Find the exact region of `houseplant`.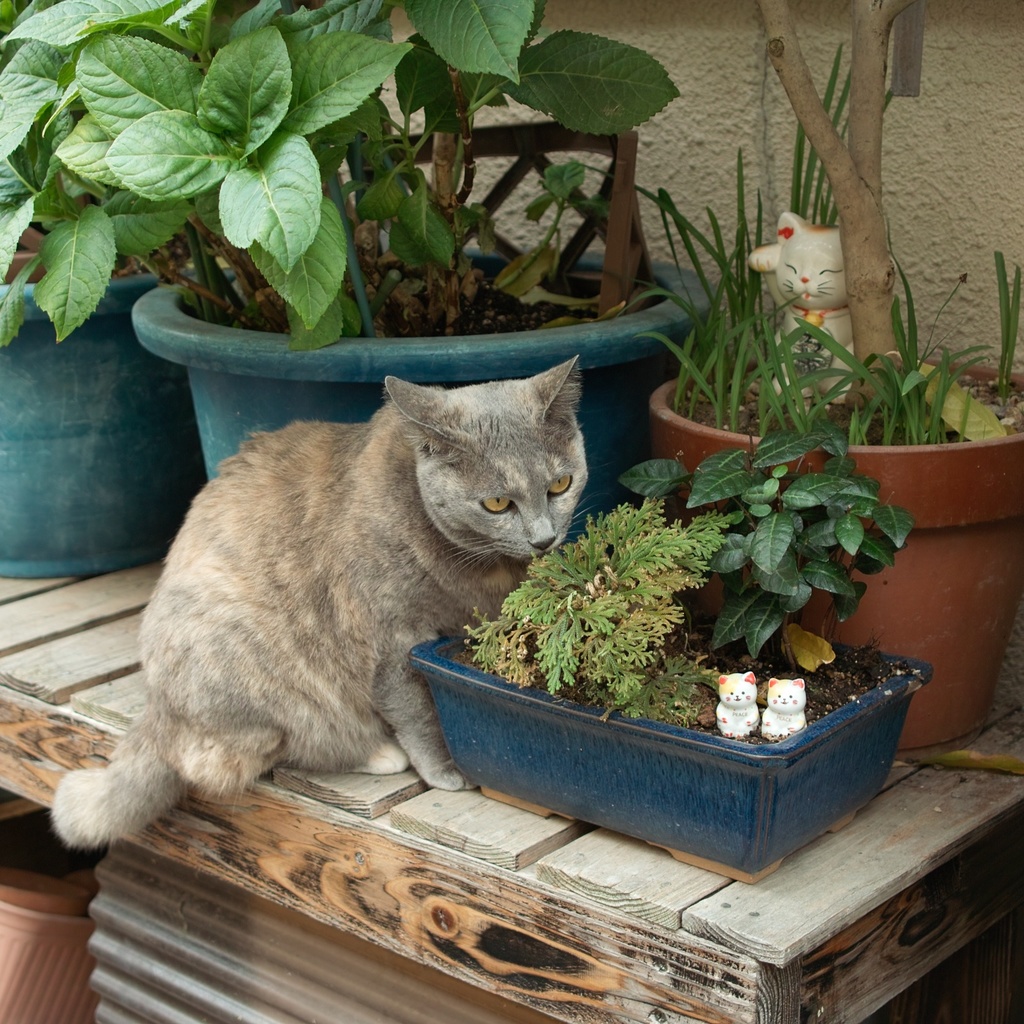
Exact region: crop(0, 0, 264, 572).
